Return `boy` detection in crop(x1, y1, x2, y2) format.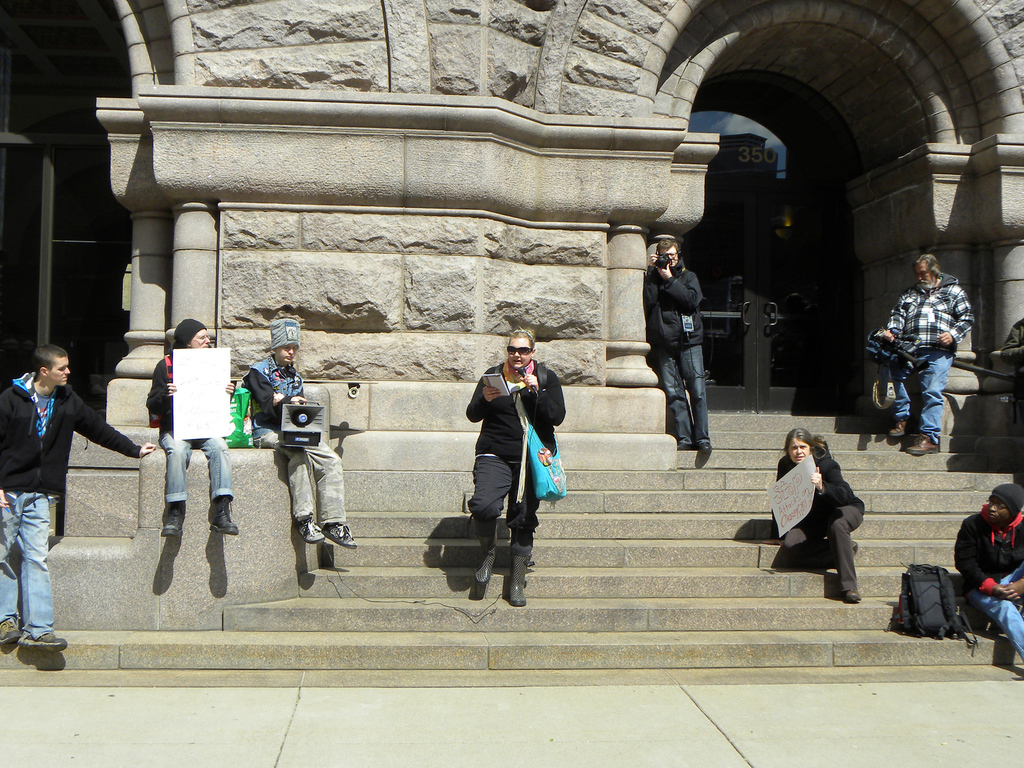
crop(240, 316, 354, 550).
